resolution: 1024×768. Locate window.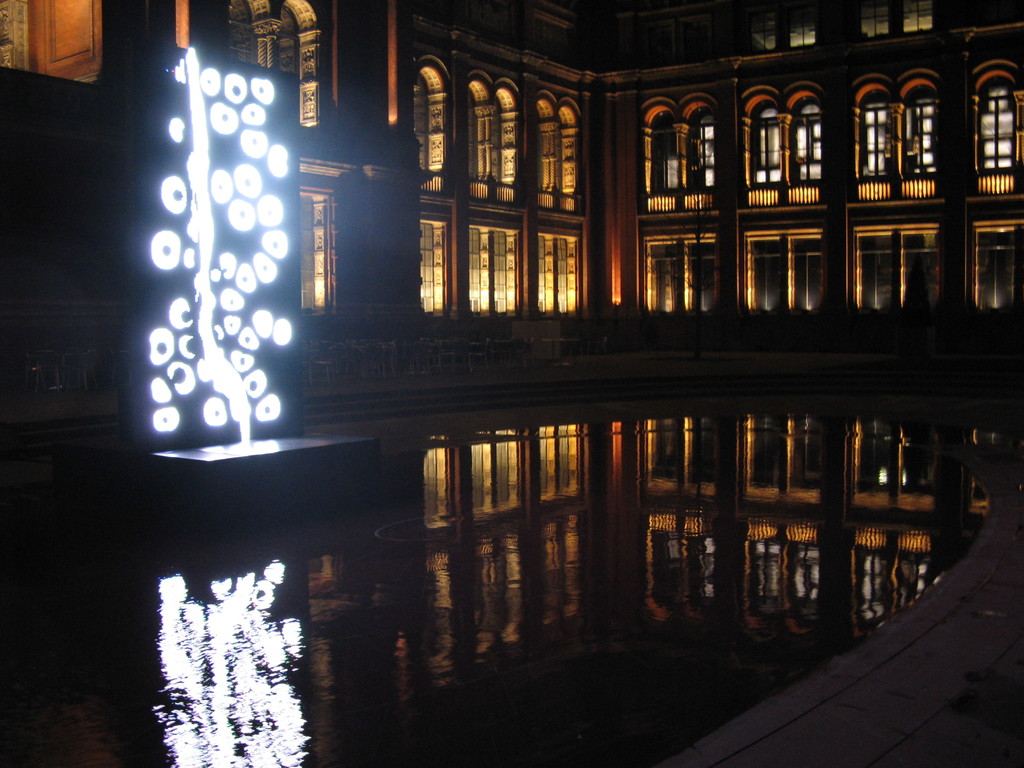
[x1=787, y1=90, x2=831, y2=189].
